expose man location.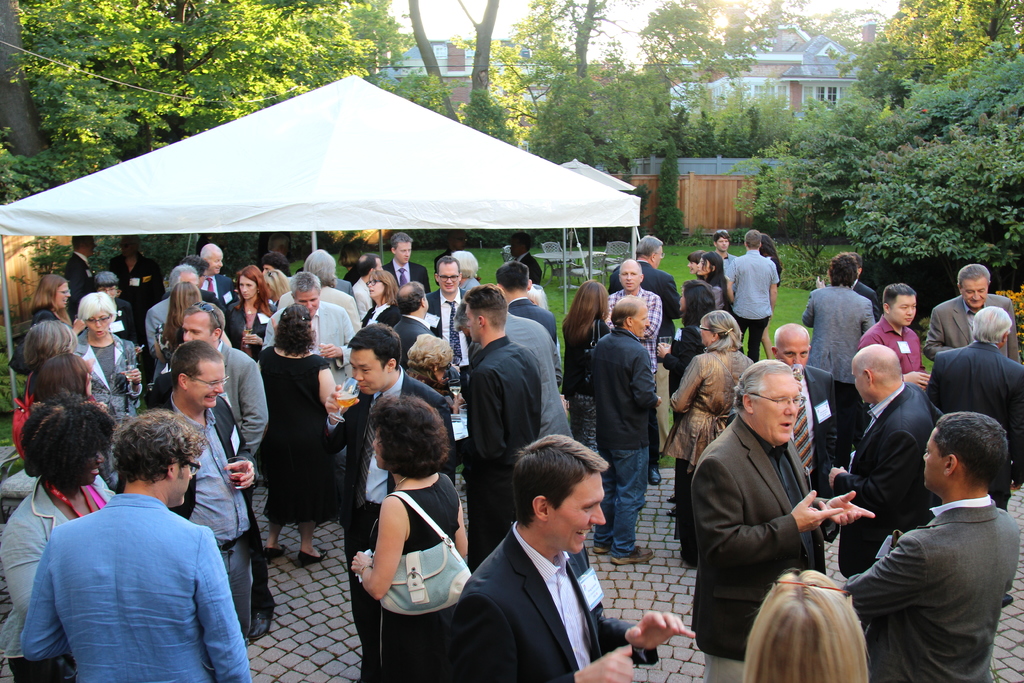
Exposed at [left=426, top=258, right=477, bottom=373].
